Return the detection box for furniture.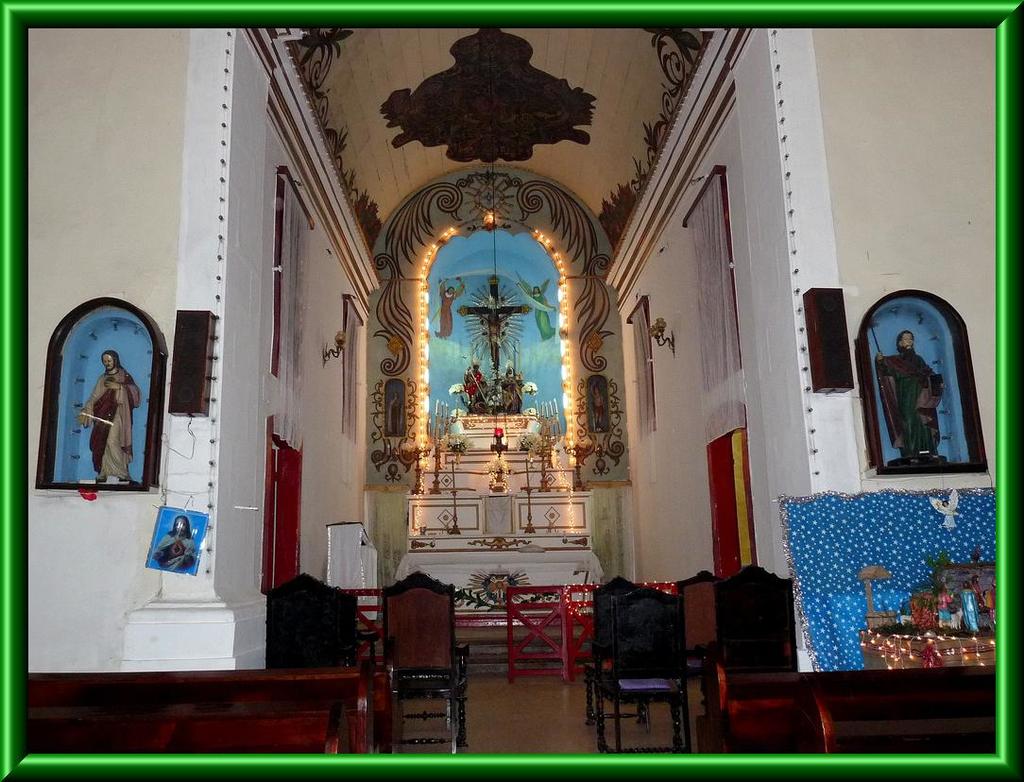
795, 674, 997, 754.
